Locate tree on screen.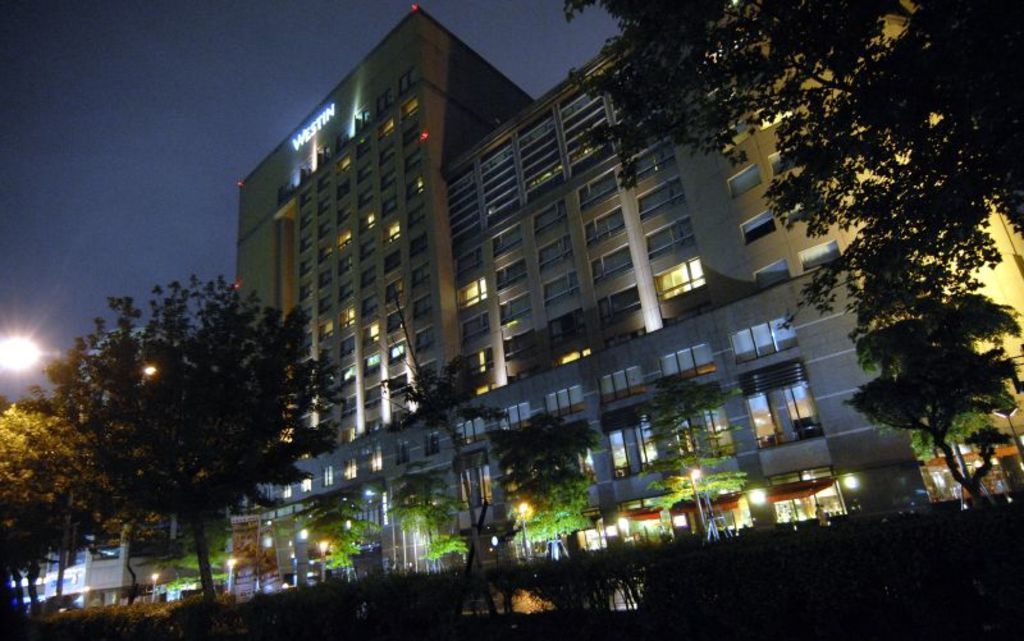
On screen at rect(396, 479, 470, 583).
